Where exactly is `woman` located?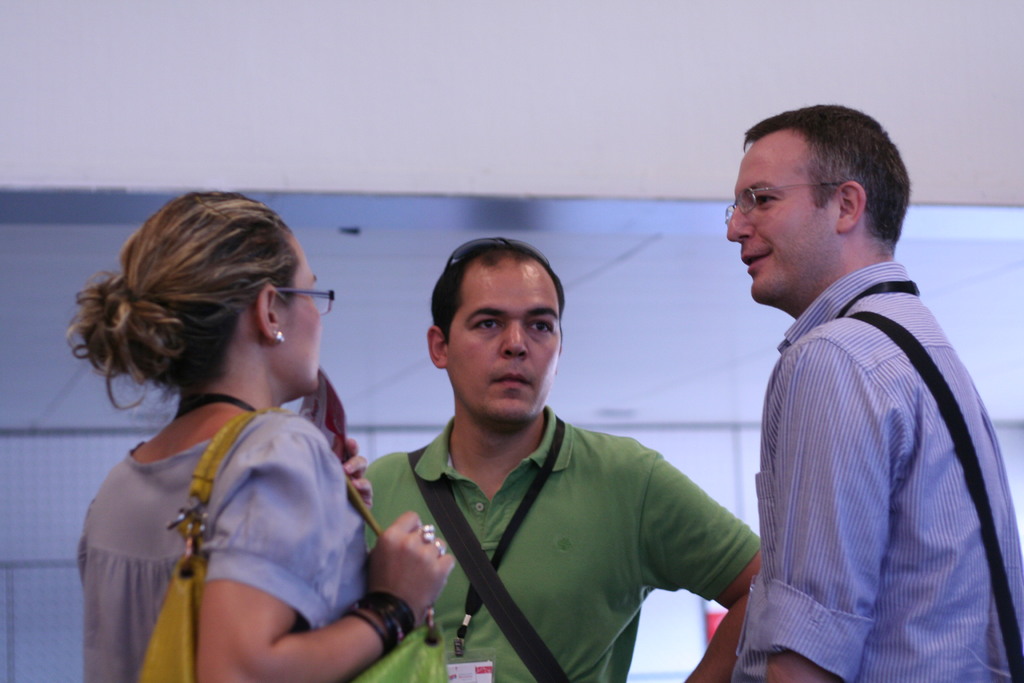
Its bounding box is <bbox>61, 188, 453, 682</bbox>.
